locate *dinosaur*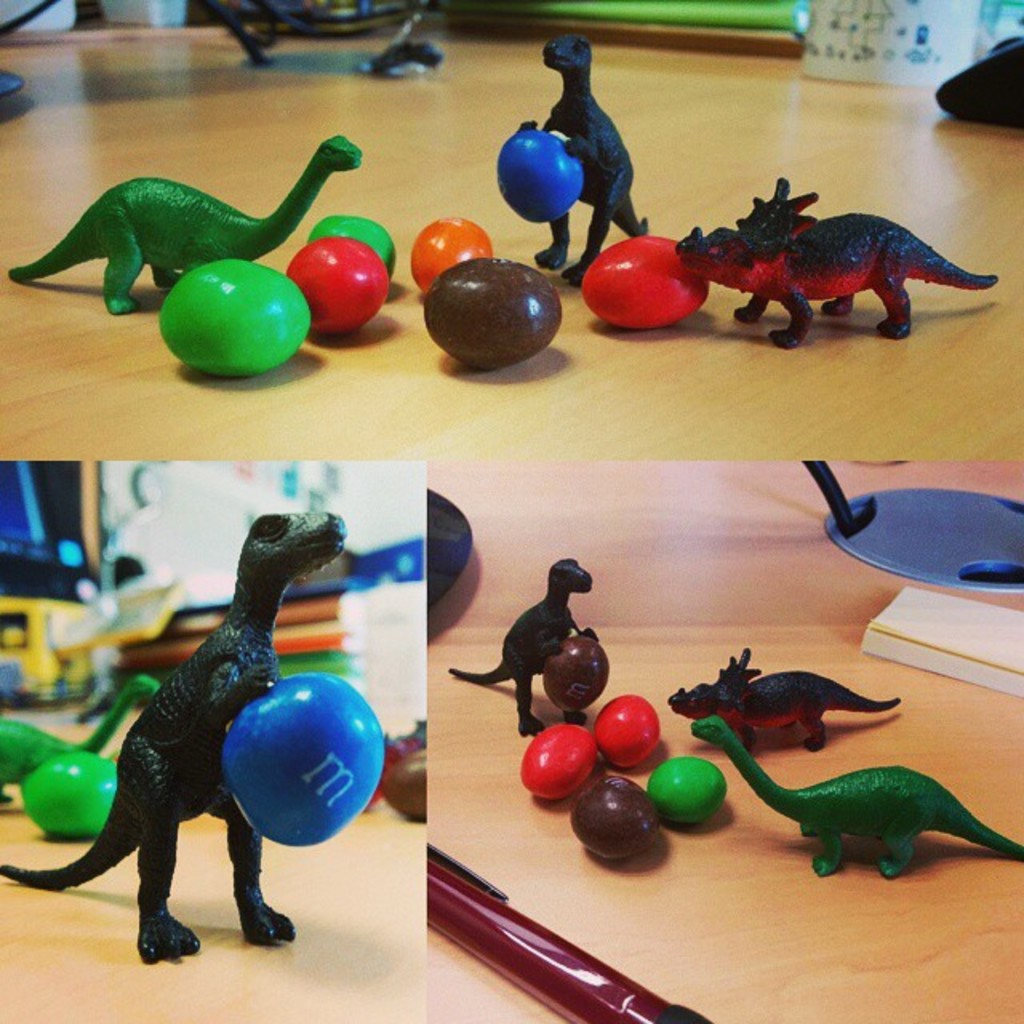
rect(682, 714, 1022, 877)
